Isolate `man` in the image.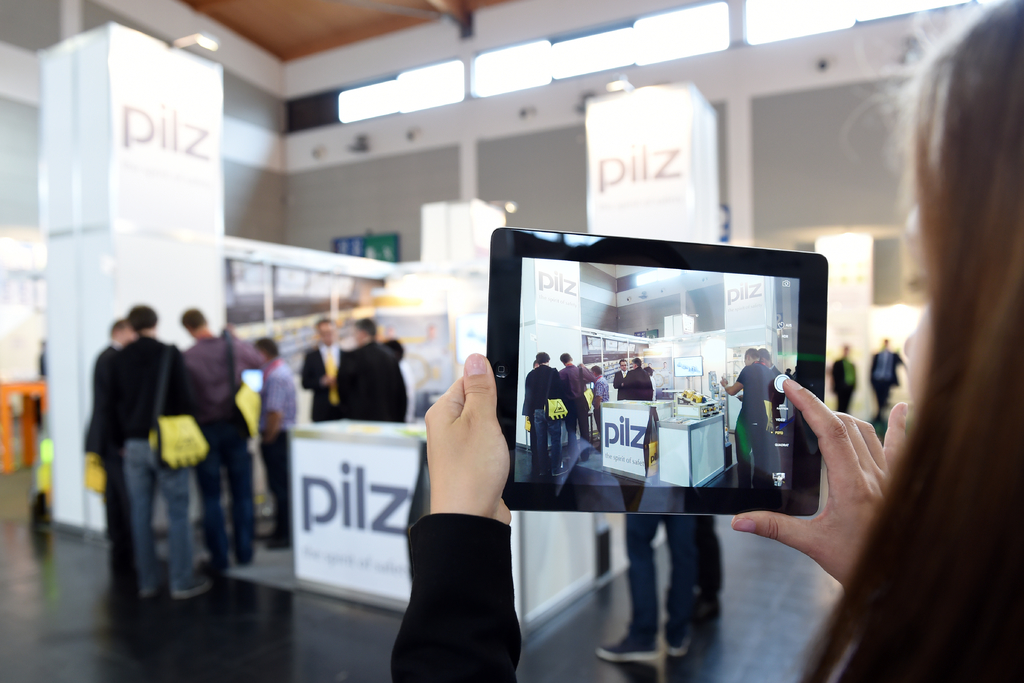
Isolated region: <region>870, 341, 906, 427</region>.
